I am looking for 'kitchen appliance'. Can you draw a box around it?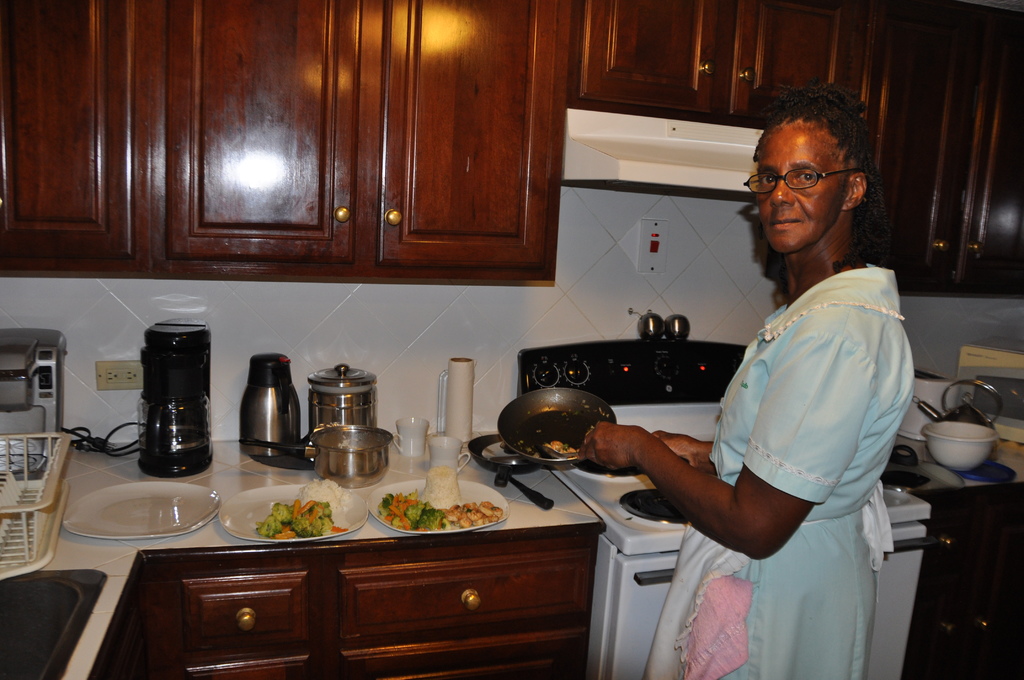
Sure, the bounding box is bbox=[242, 350, 298, 468].
